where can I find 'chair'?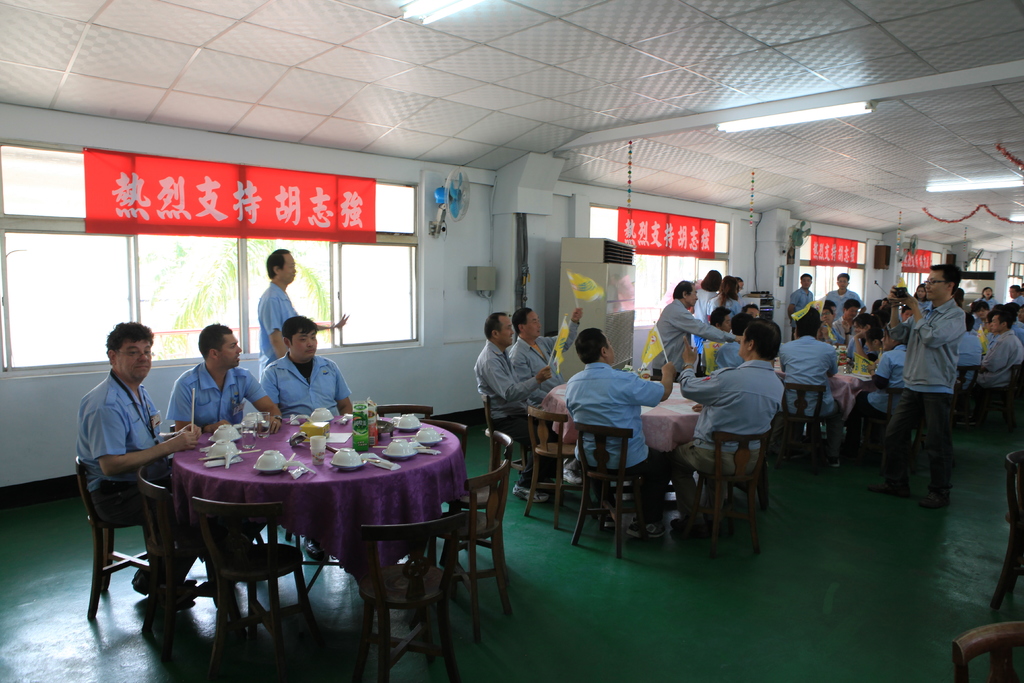
You can find it at BBox(435, 458, 514, 643).
